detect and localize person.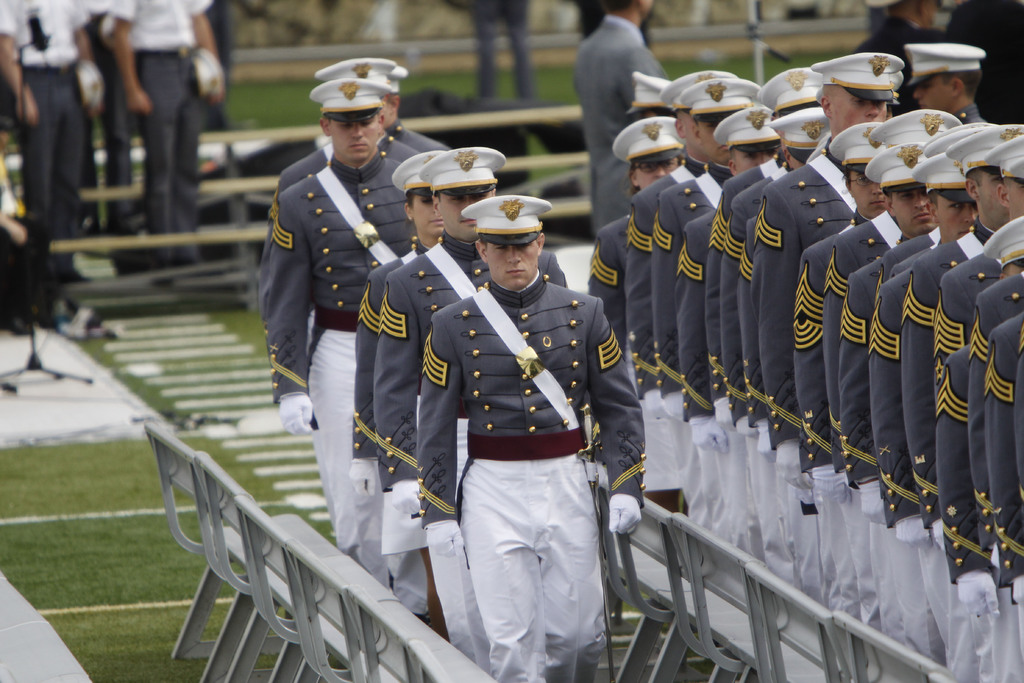
Localized at [257, 56, 420, 522].
